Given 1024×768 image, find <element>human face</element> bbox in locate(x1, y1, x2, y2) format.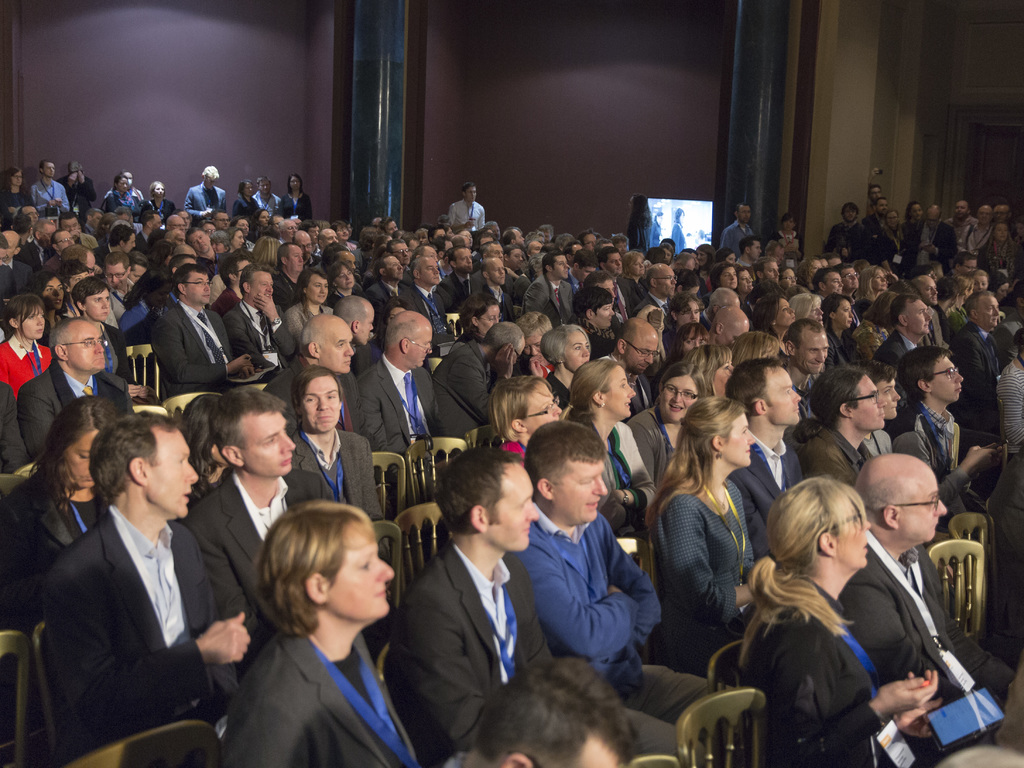
locate(689, 284, 700, 298).
